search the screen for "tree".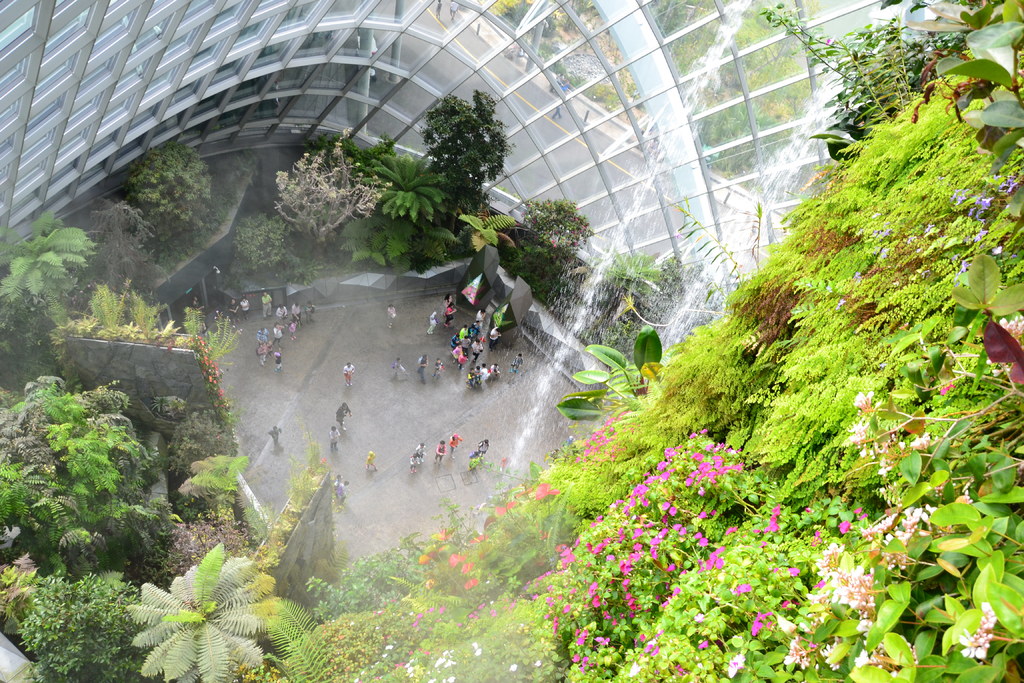
Found at [407,87,523,234].
